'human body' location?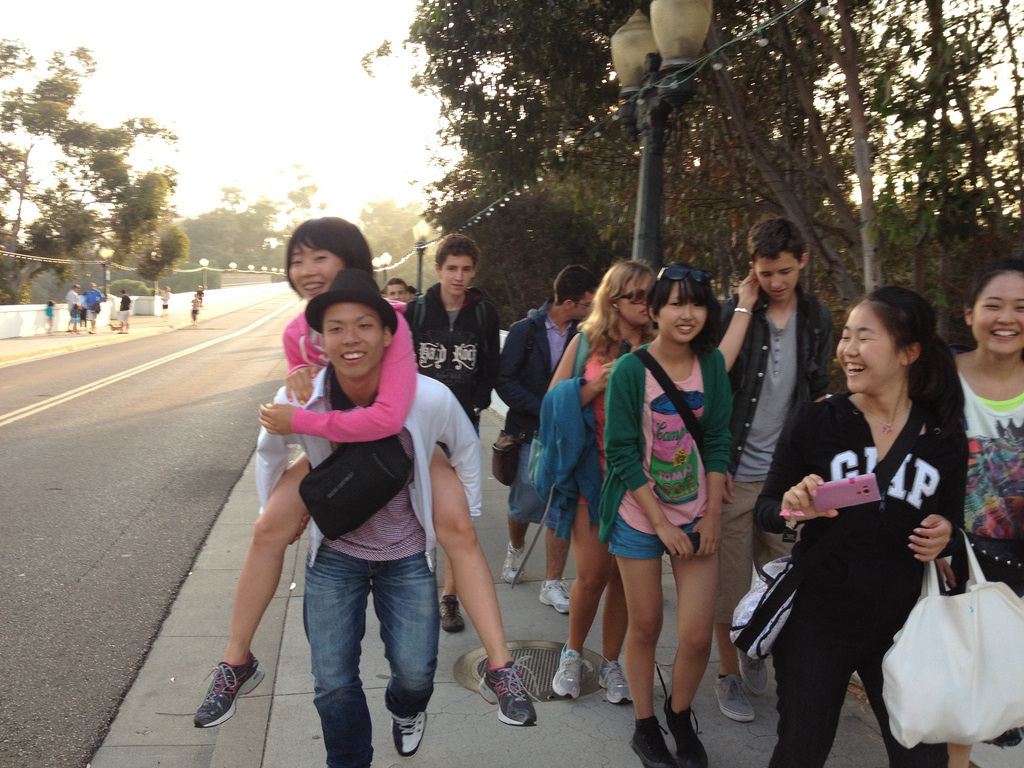
locate(190, 299, 202, 323)
